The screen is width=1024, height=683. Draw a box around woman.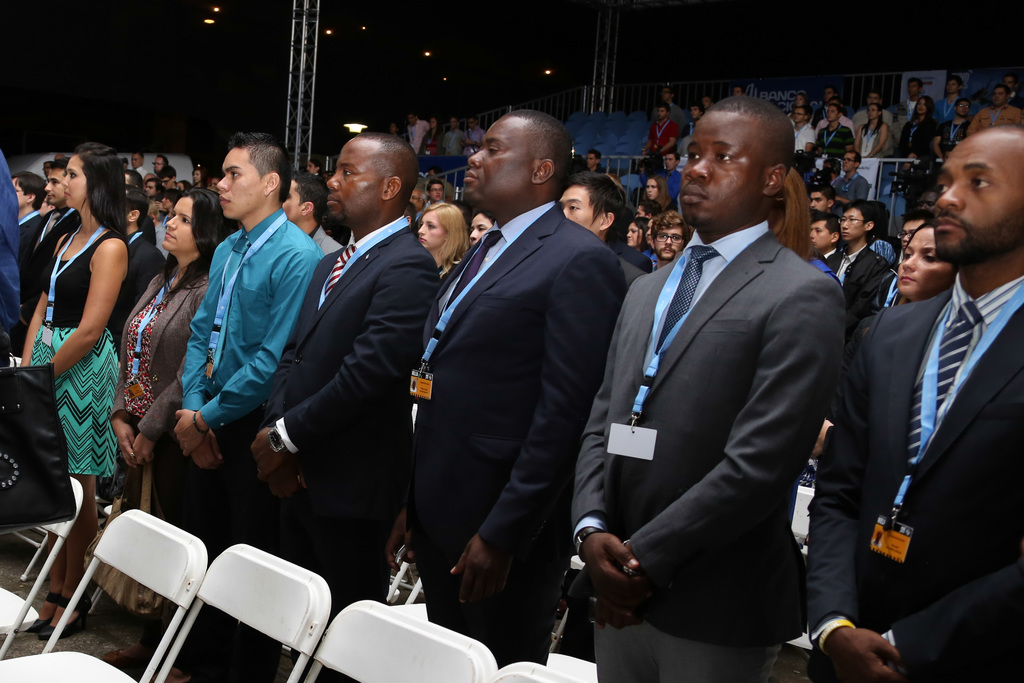
box=[104, 185, 237, 660].
